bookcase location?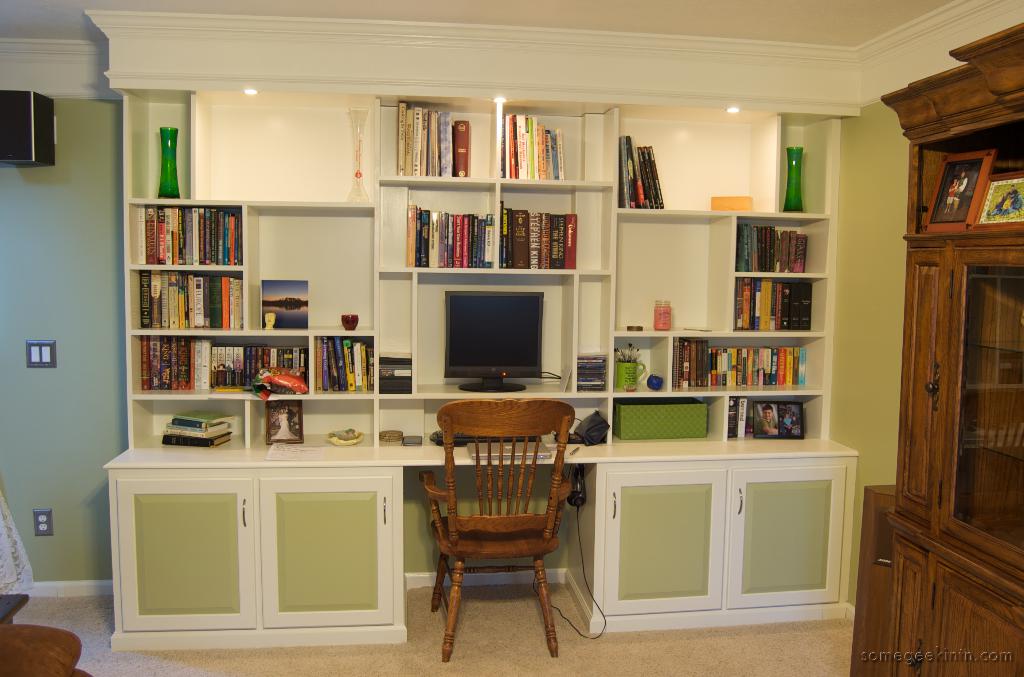
x1=109, y1=88, x2=864, y2=446
